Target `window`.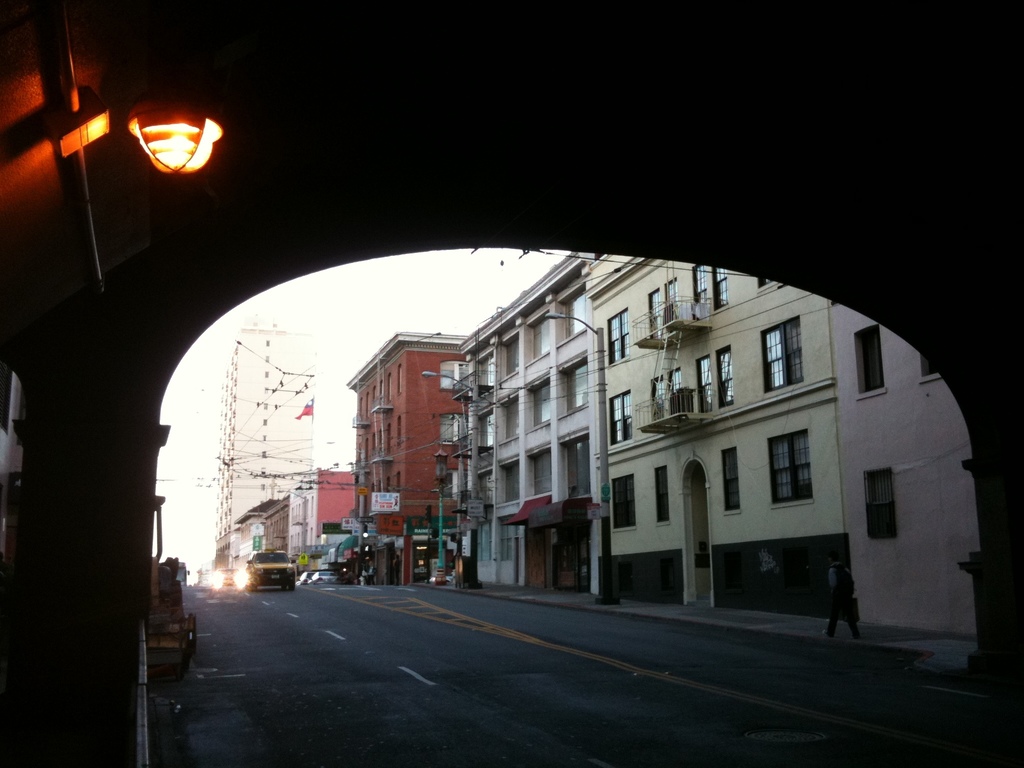
Target region: <bbox>605, 389, 639, 445</bbox>.
